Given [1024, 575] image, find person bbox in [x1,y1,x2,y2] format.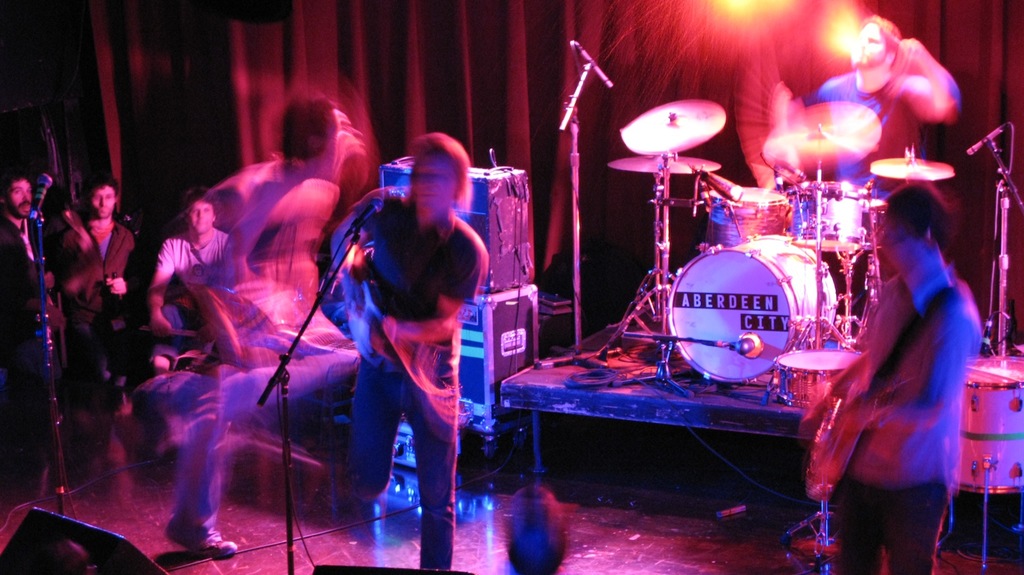
[816,12,957,187].
